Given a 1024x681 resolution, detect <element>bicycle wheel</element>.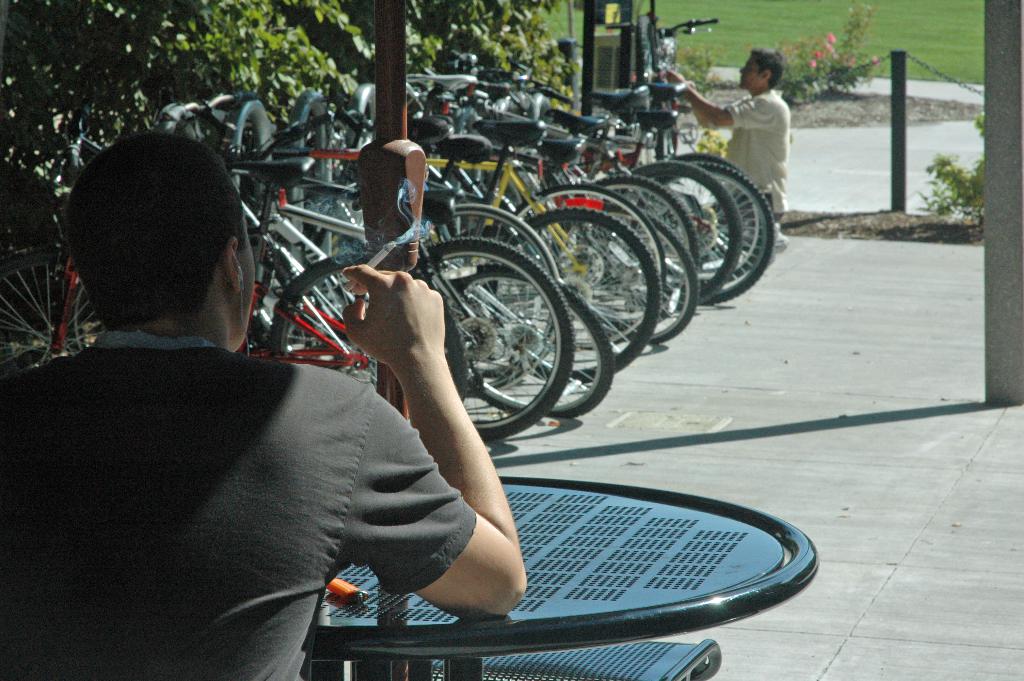
(409, 235, 578, 445).
